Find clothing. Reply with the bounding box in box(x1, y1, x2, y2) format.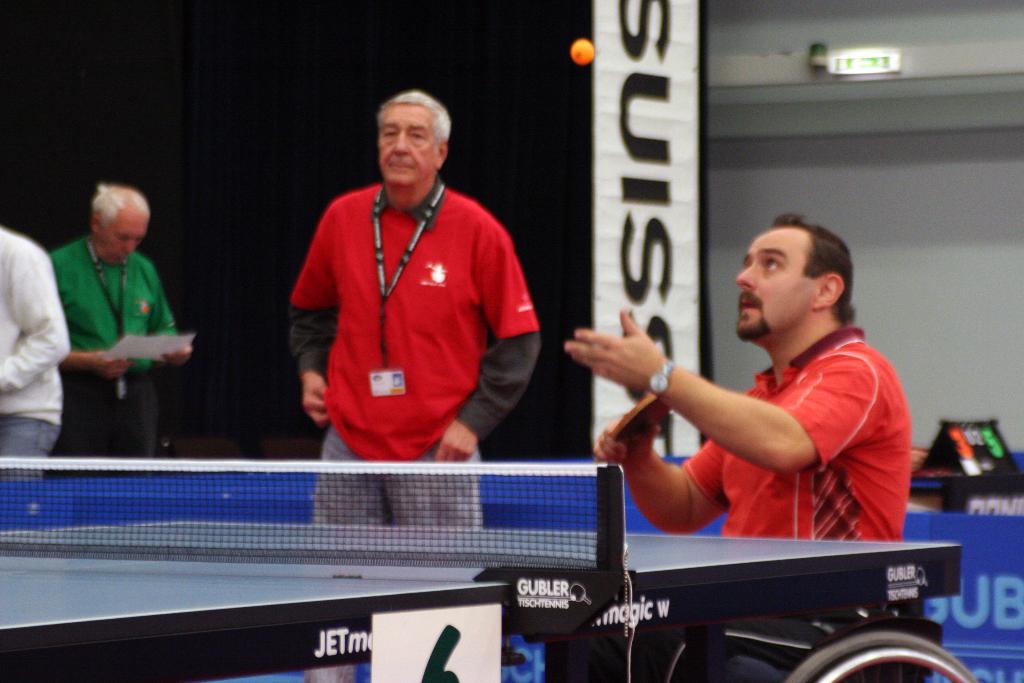
box(565, 323, 913, 682).
